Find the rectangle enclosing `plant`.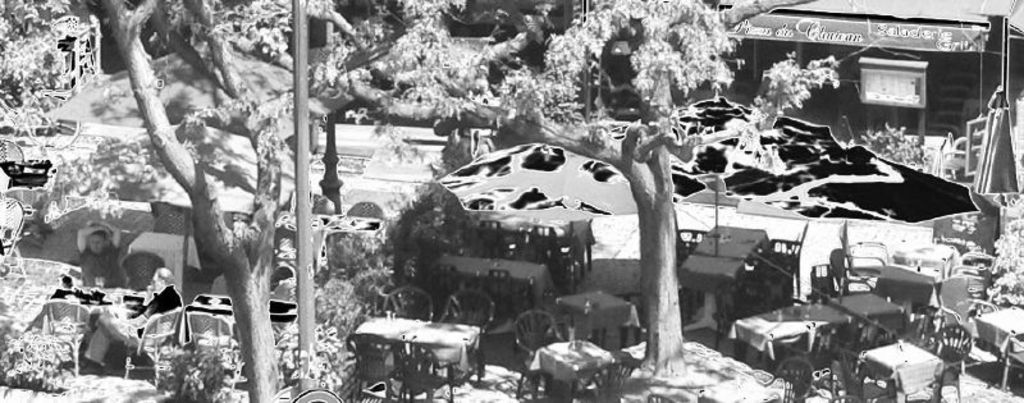
{"left": 159, "top": 326, "right": 246, "bottom": 402}.
